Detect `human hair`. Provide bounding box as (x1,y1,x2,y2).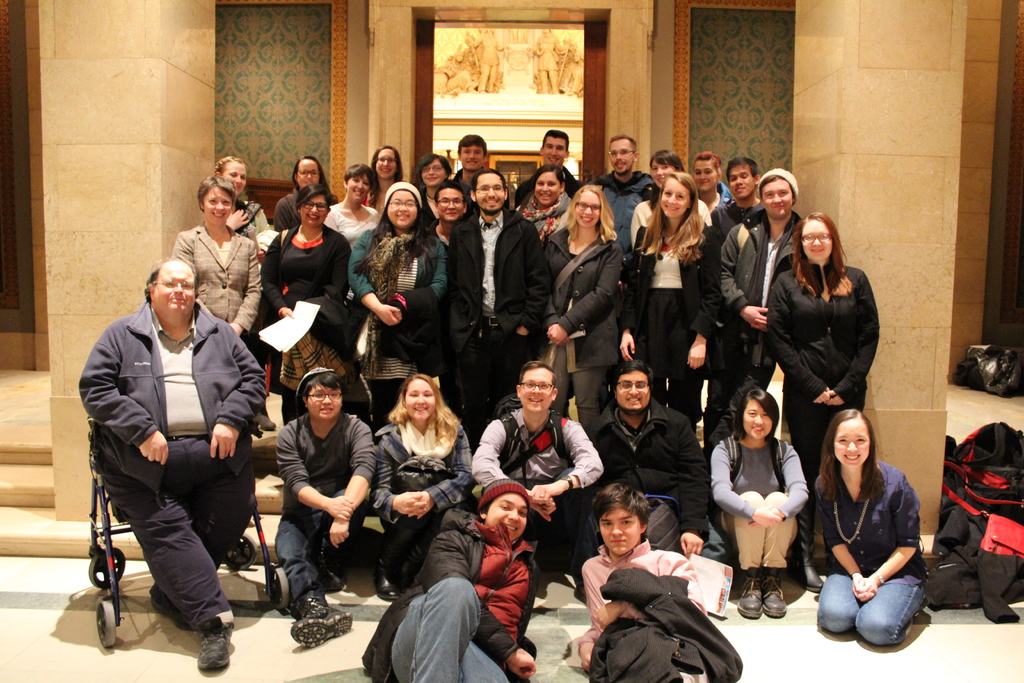
(305,372,344,407).
